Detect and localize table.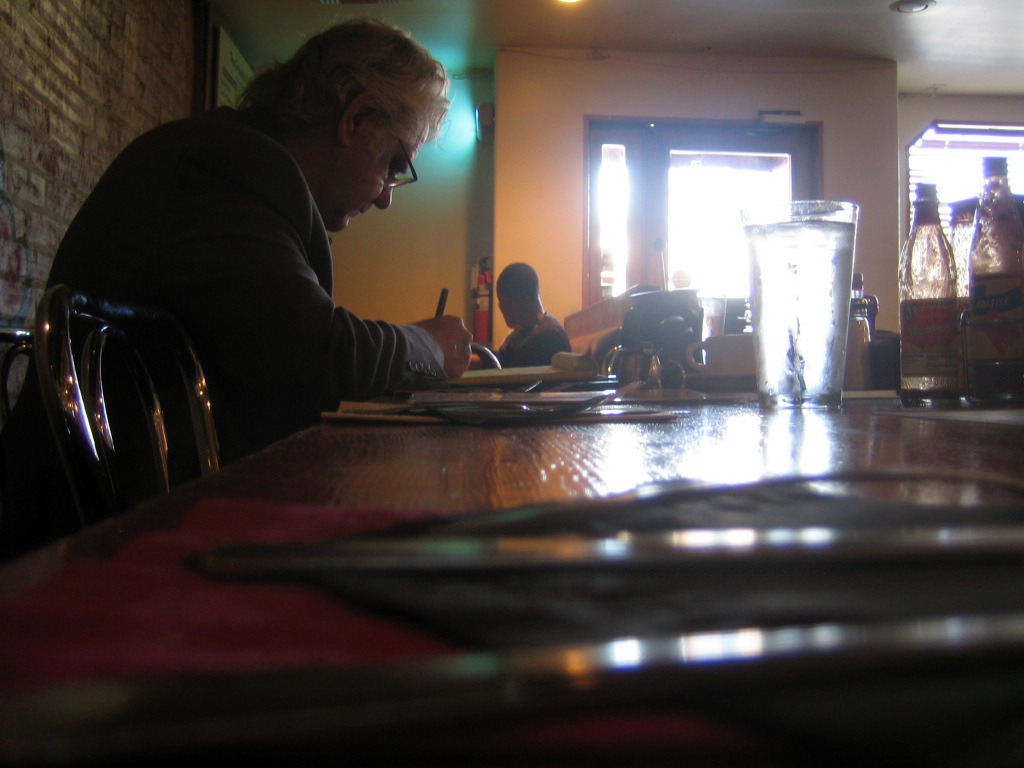
Localized at (x1=0, y1=383, x2=1023, y2=767).
